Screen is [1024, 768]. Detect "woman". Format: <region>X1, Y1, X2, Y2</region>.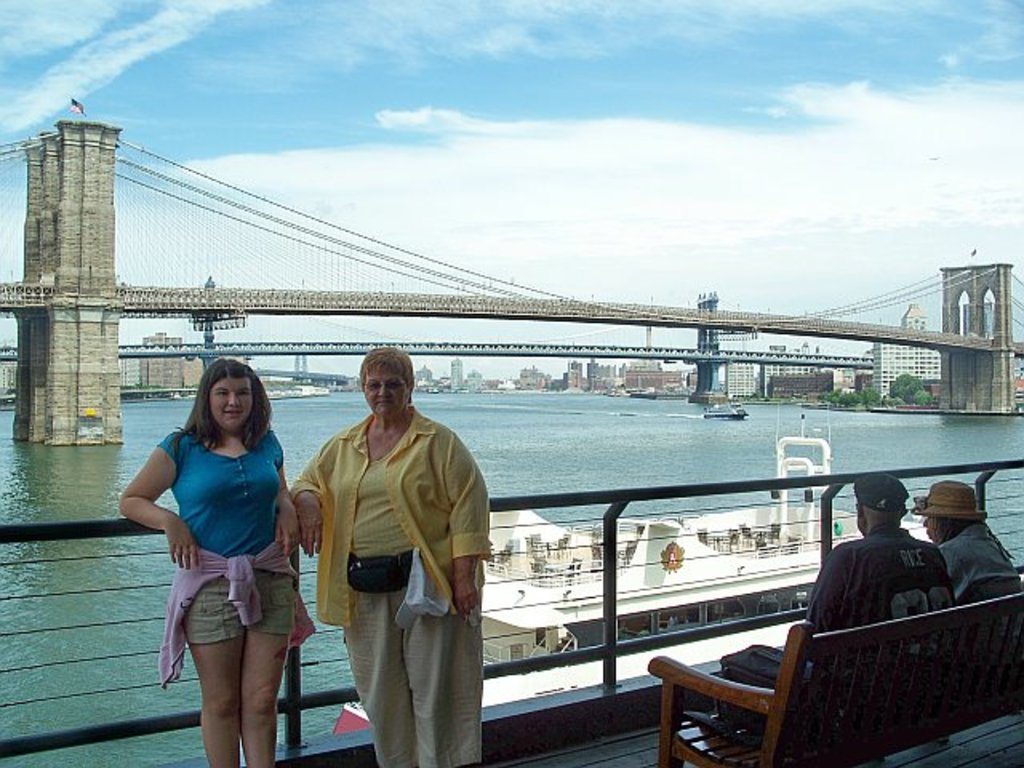
<region>138, 352, 304, 760</region>.
